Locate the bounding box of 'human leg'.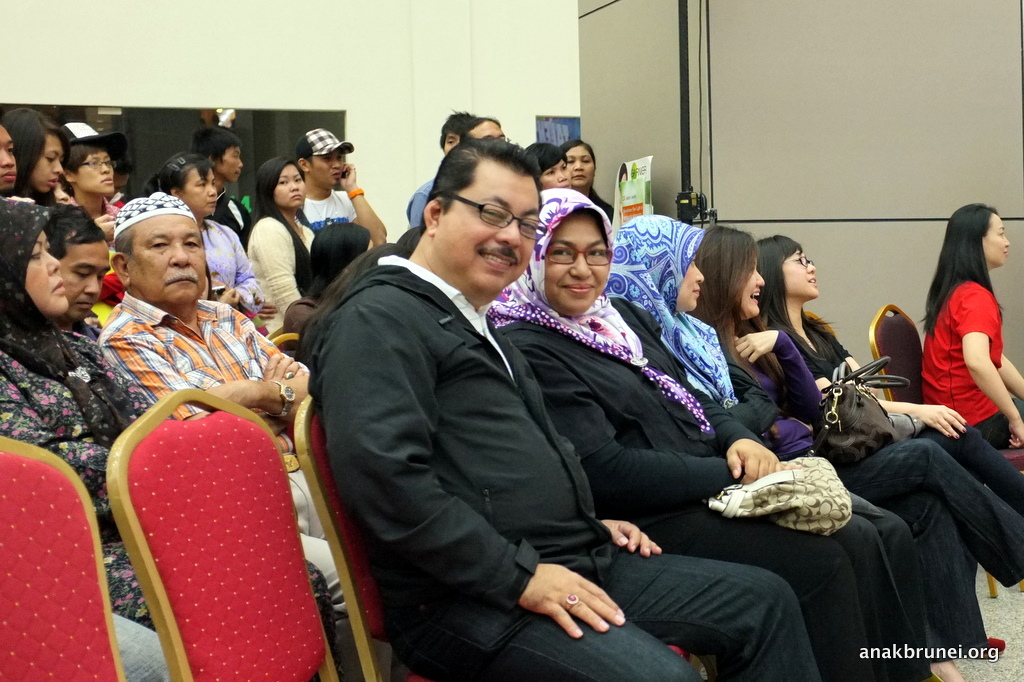
Bounding box: pyautogui.locateOnScreen(883, 481, 983, 677).
